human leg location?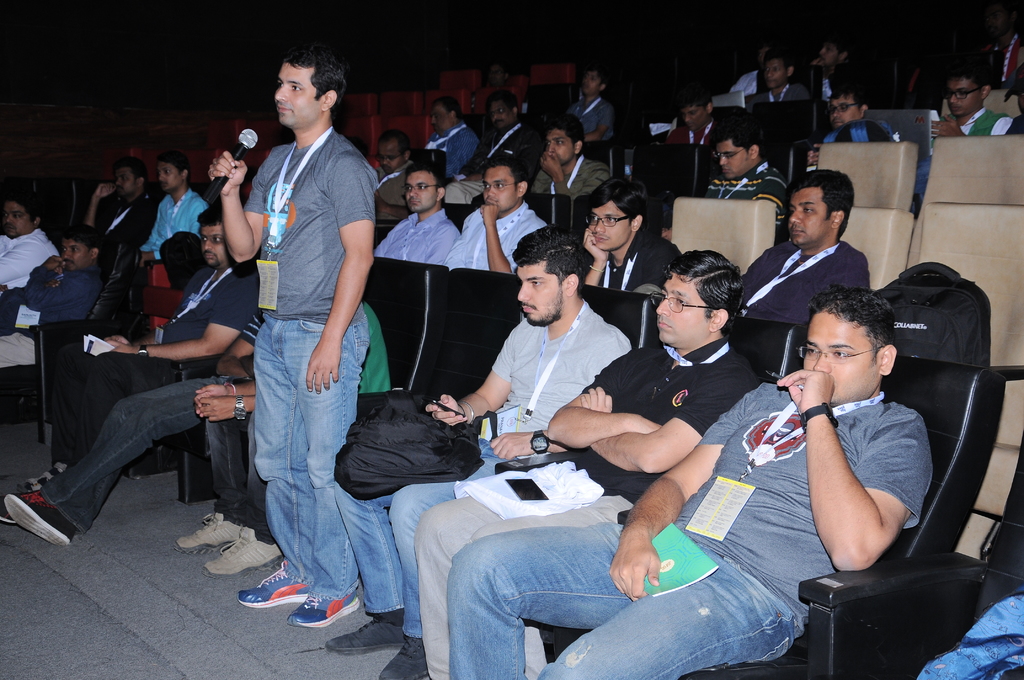
414:496:630:672
